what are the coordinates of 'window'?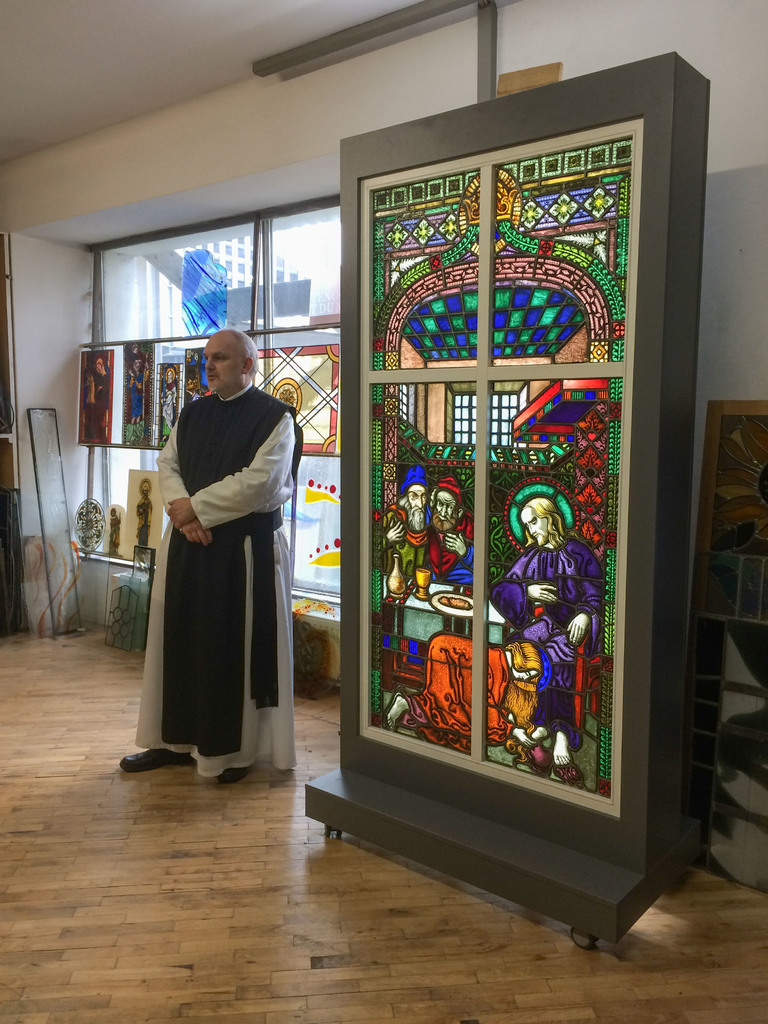
(275,269,282,280).
